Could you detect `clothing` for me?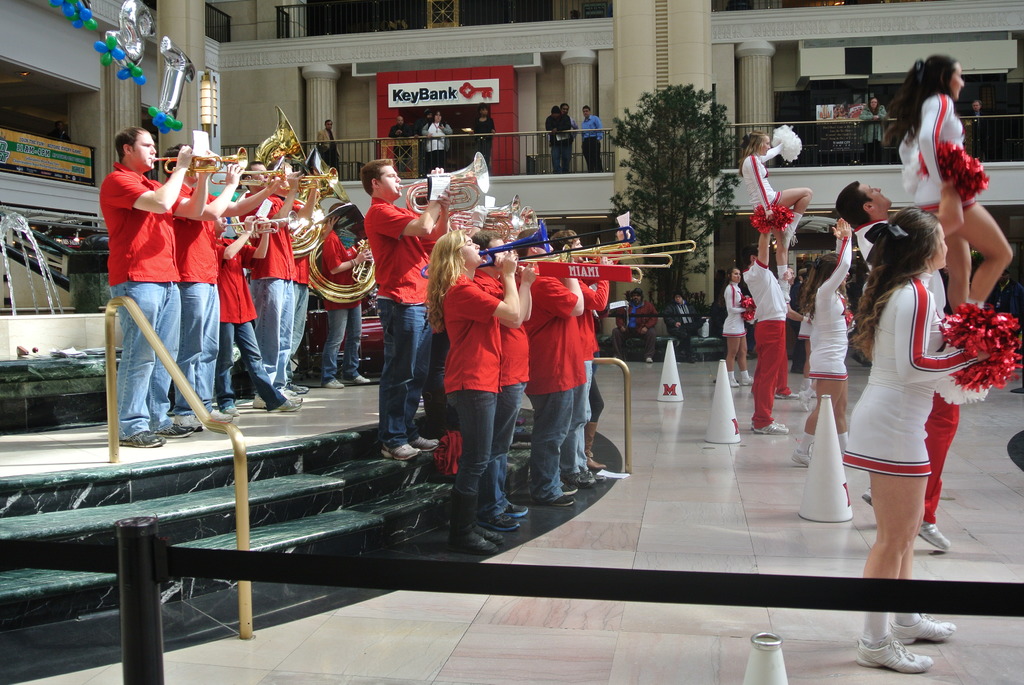
Detection result: bbox(257, 187, 303, 389).
